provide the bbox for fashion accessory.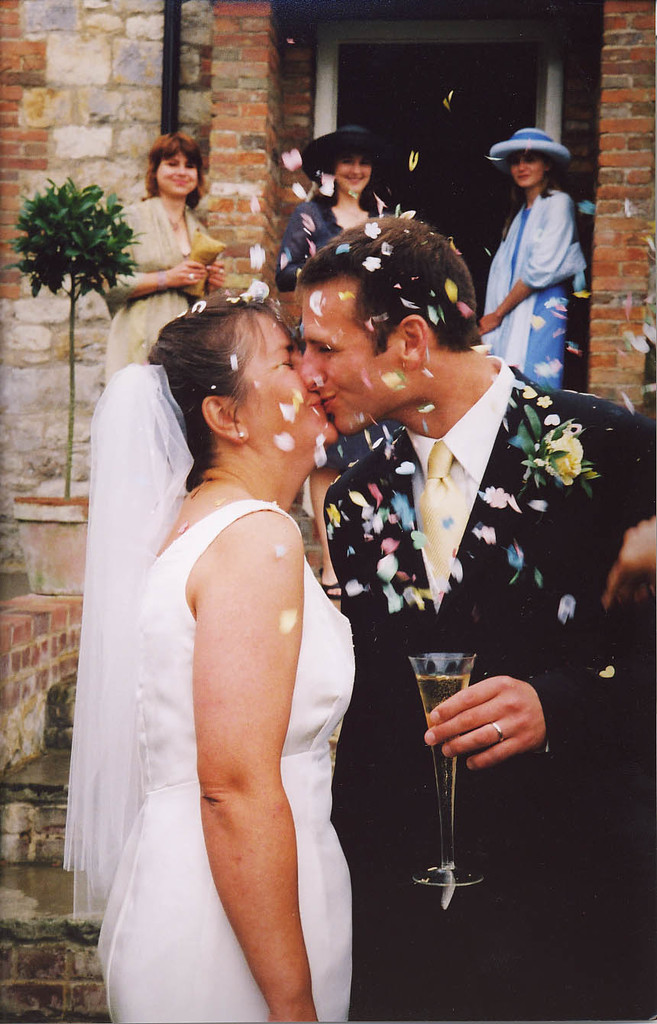
<region>414, 440, 468, 586</region>.
